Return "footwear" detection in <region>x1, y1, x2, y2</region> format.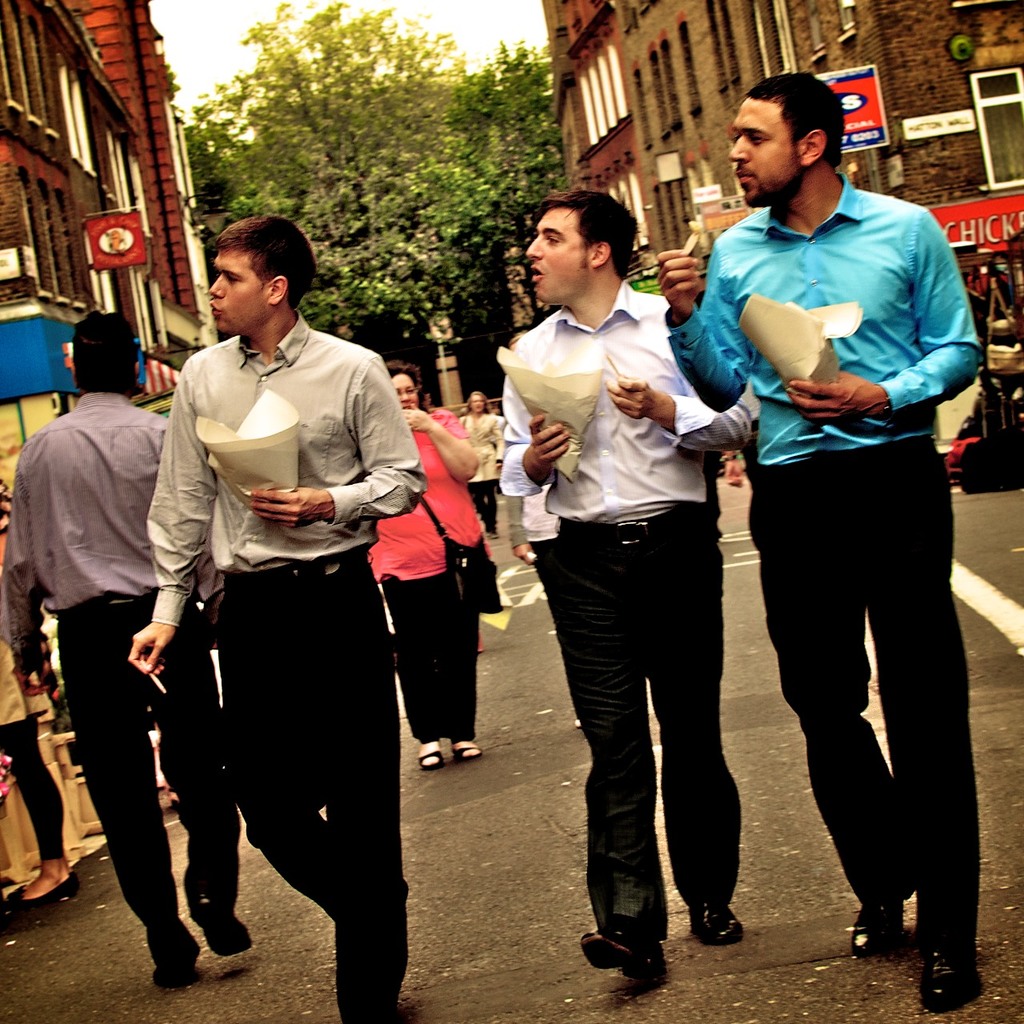
<region>853, 906, 902, 956</region>.
